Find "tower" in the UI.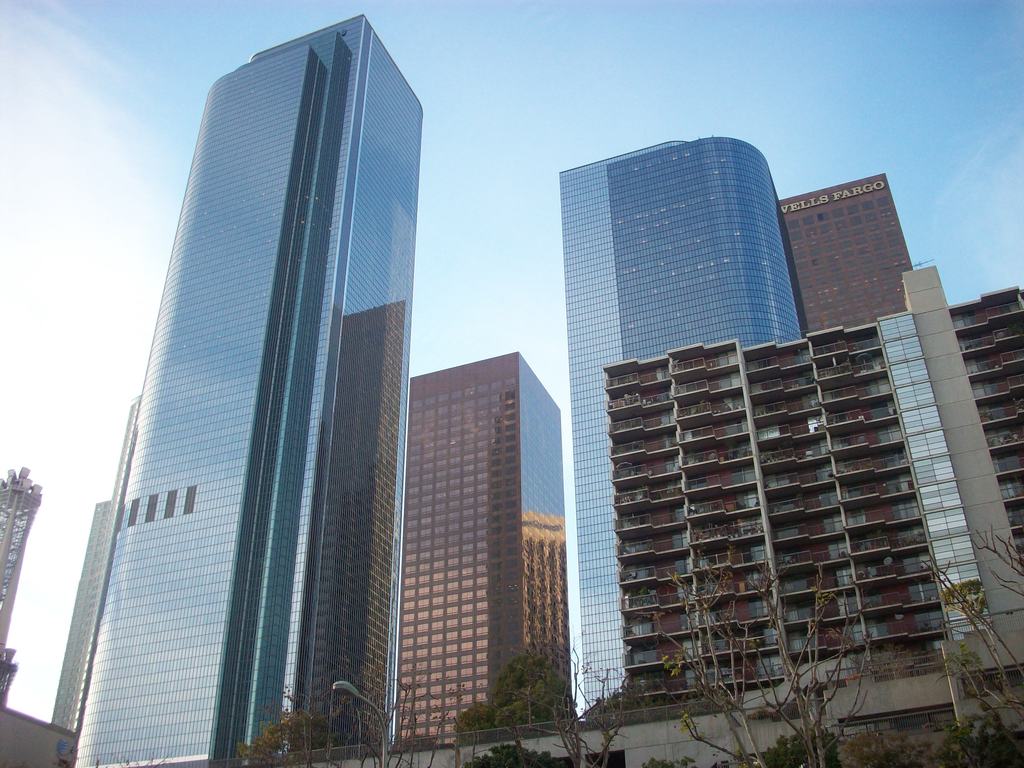
UI element at bbox=[47, 495, 117, 736].
